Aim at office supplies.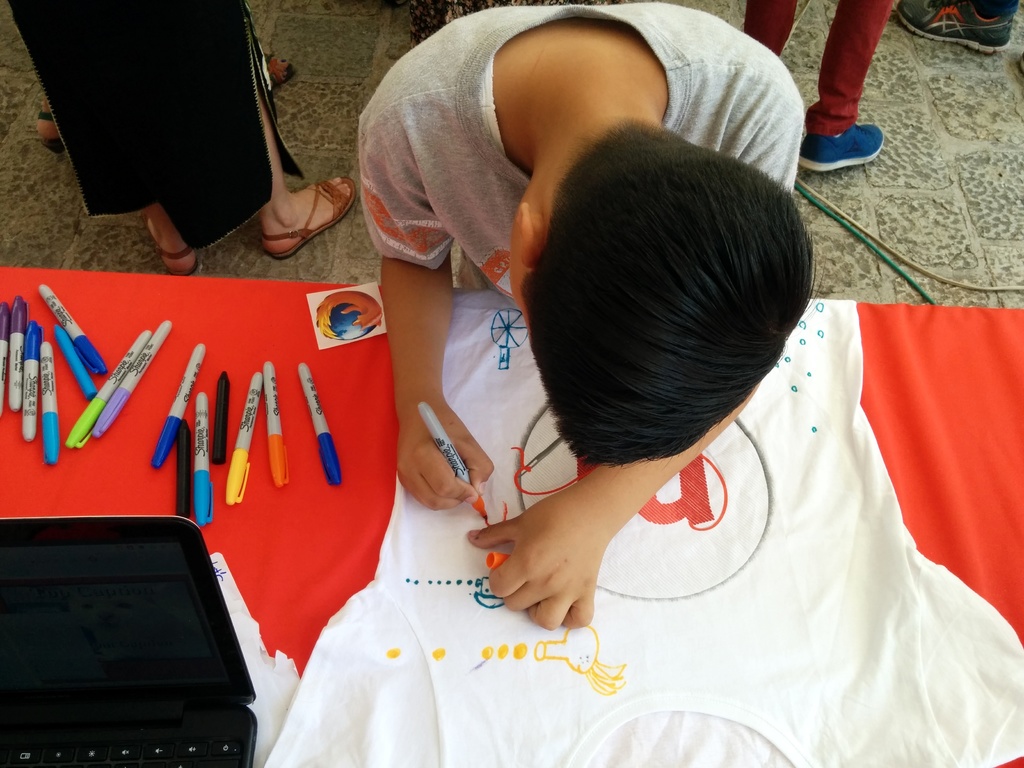
Aimed at 52/316/93/399.
